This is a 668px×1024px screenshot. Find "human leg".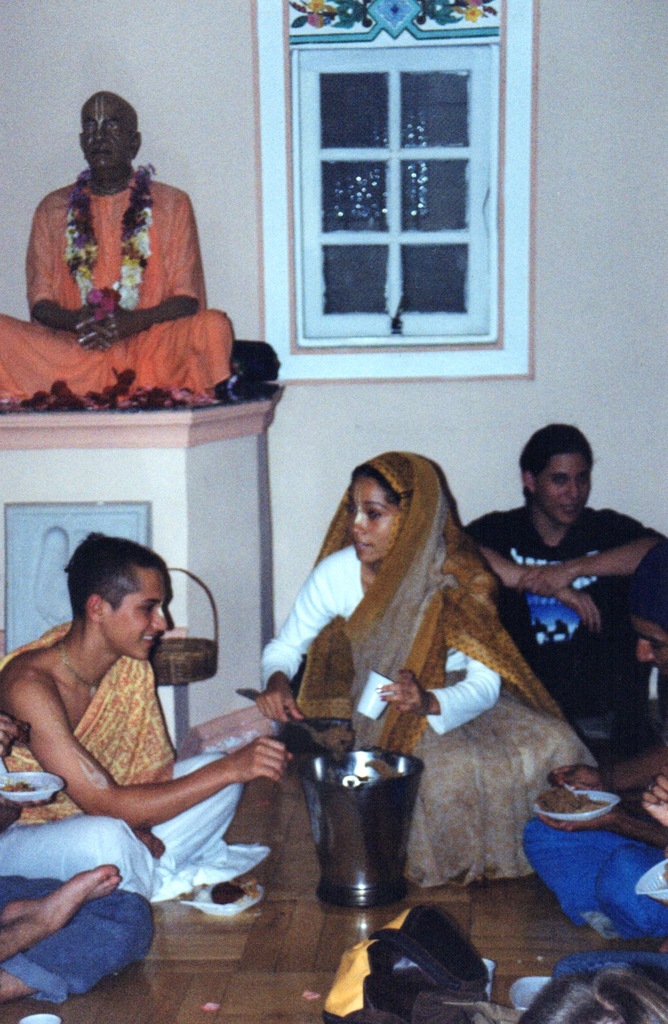
Bounding box: 0,301,110,399.
